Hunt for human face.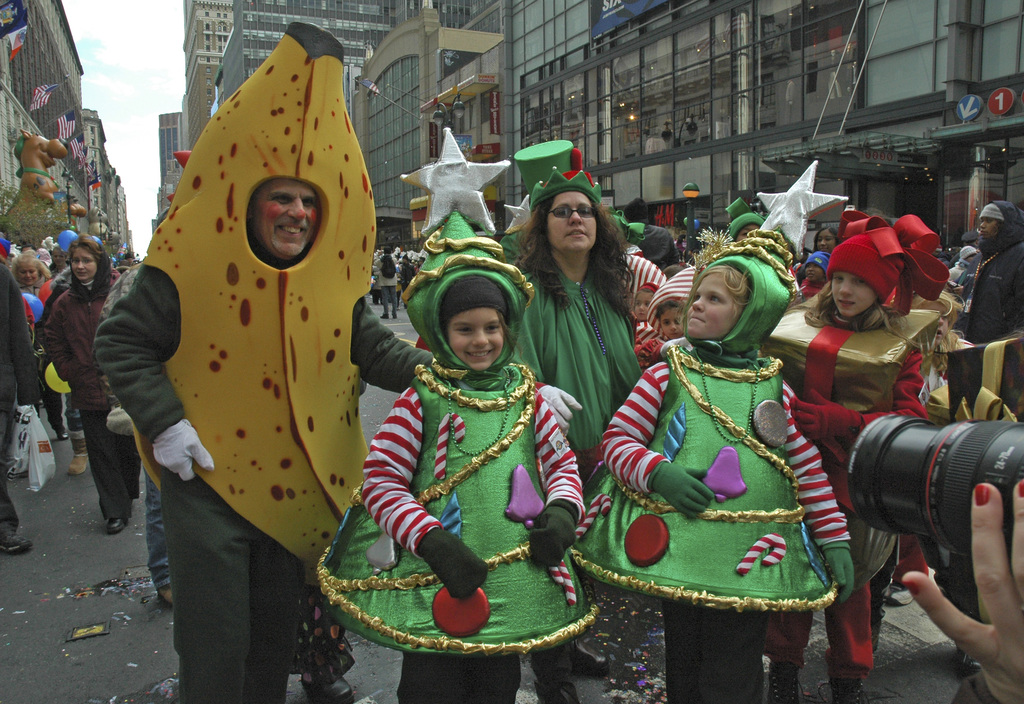
Hunted down at (685, 275, 740, 340).
